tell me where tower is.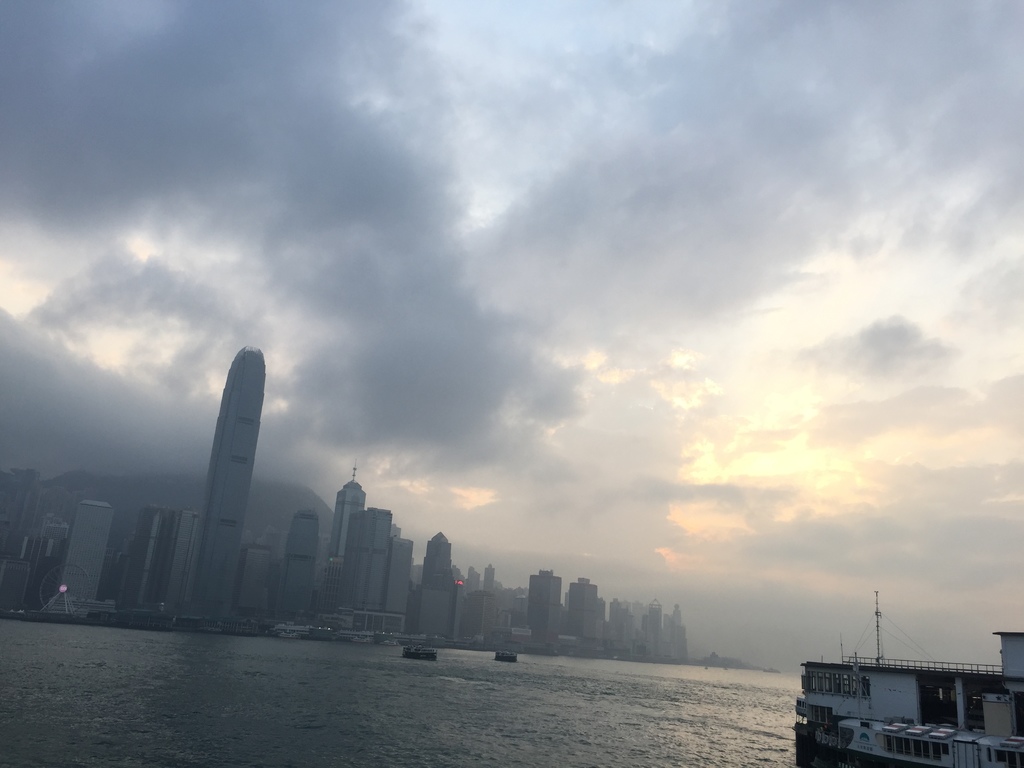
tower is at 330,468,365,559.
